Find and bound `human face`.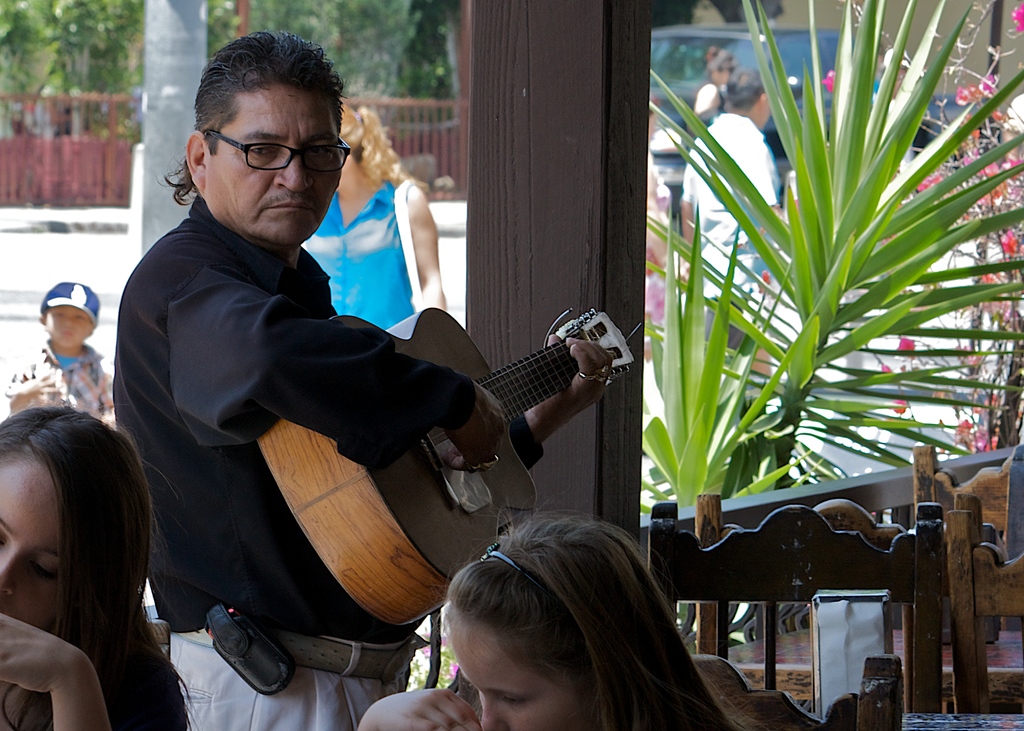
Bound: 0/437/67/637.
